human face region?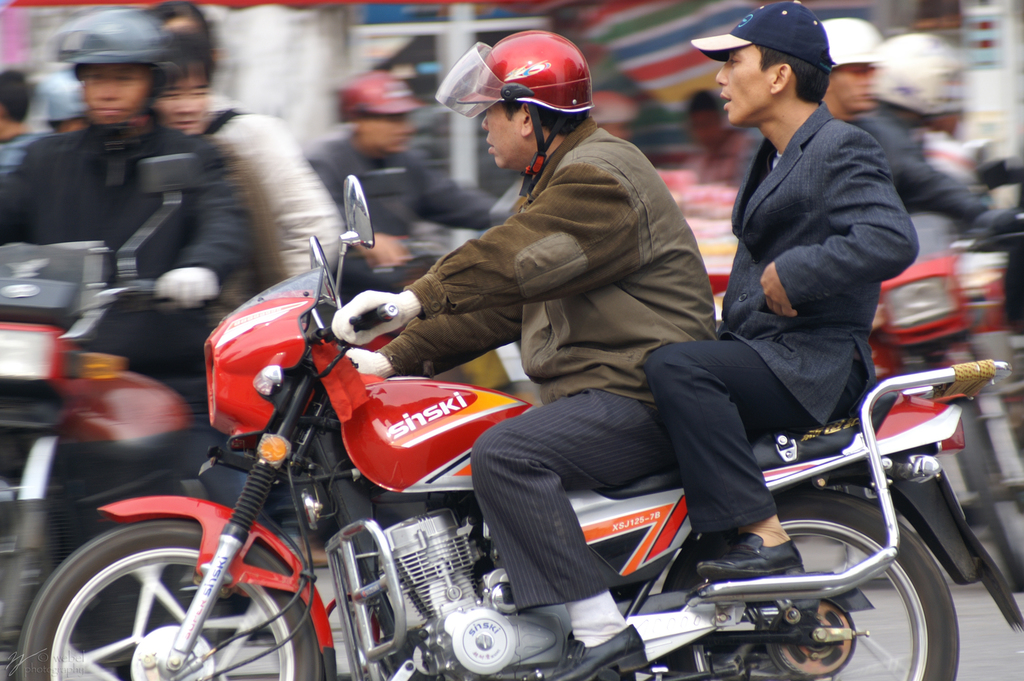
(left=716, top=44, right=771, bottom=124)
